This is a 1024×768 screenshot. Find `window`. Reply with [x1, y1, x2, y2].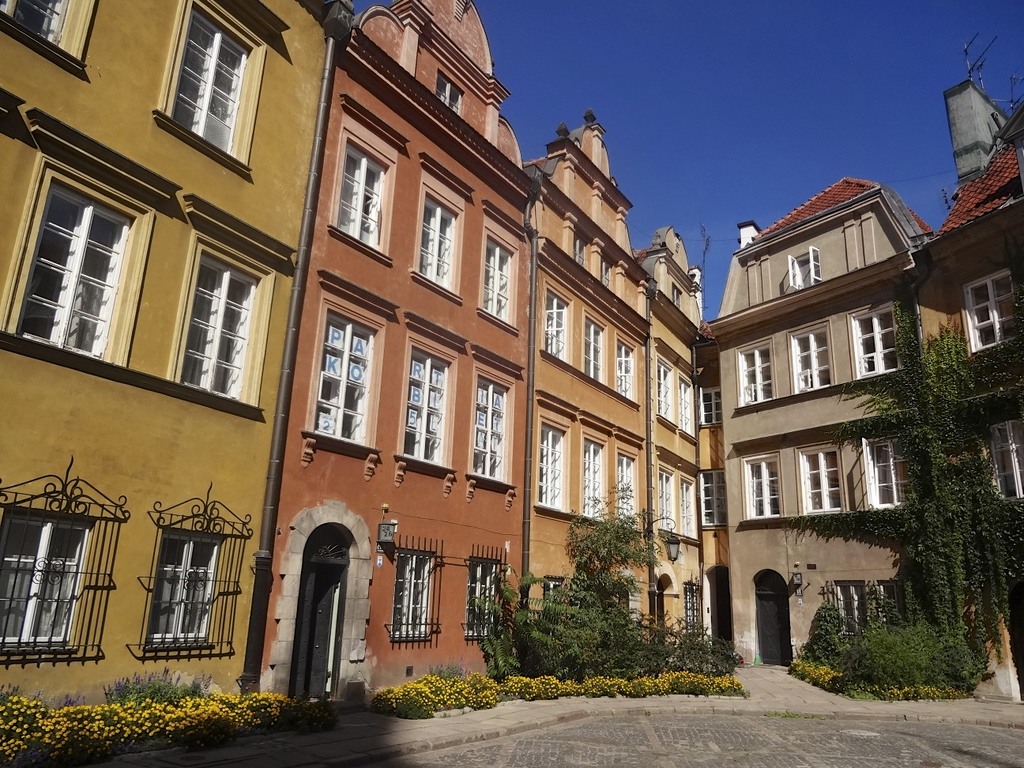
[465, 563, 503, 637].
